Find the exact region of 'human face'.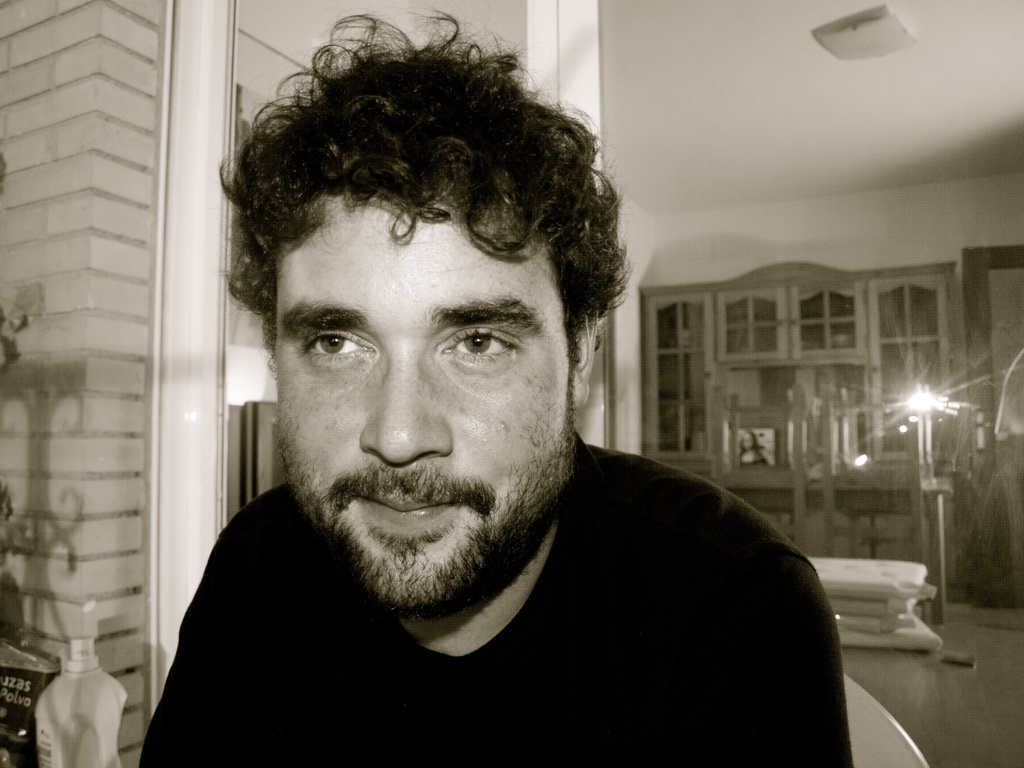
Exact region: <box>272,191,572,612</box>.
